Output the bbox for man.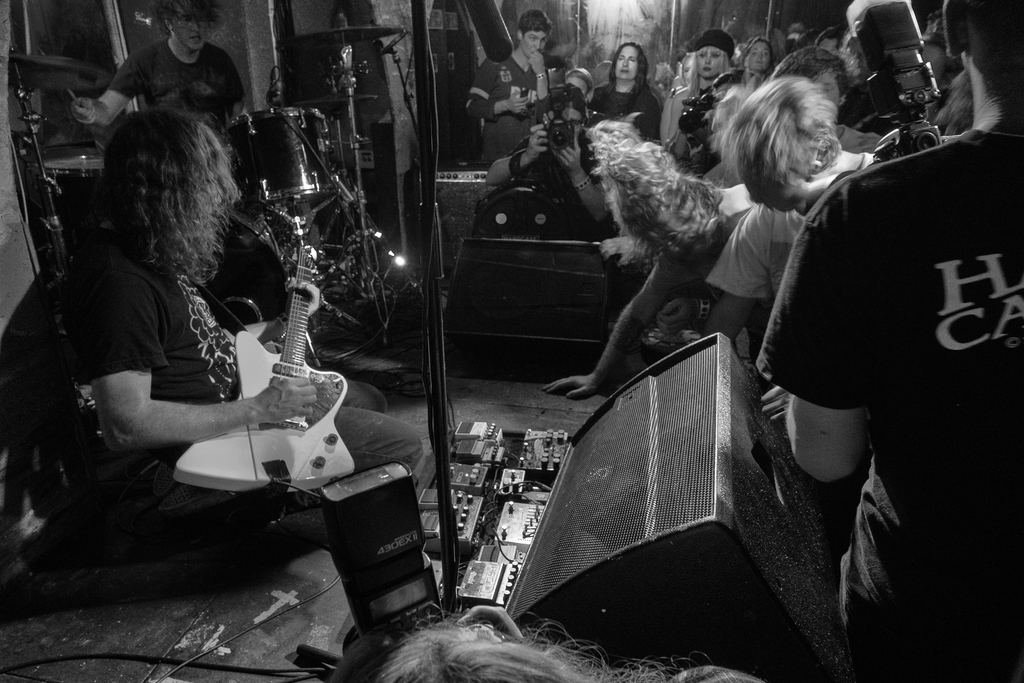
locate(465, 8, 565, 167).
